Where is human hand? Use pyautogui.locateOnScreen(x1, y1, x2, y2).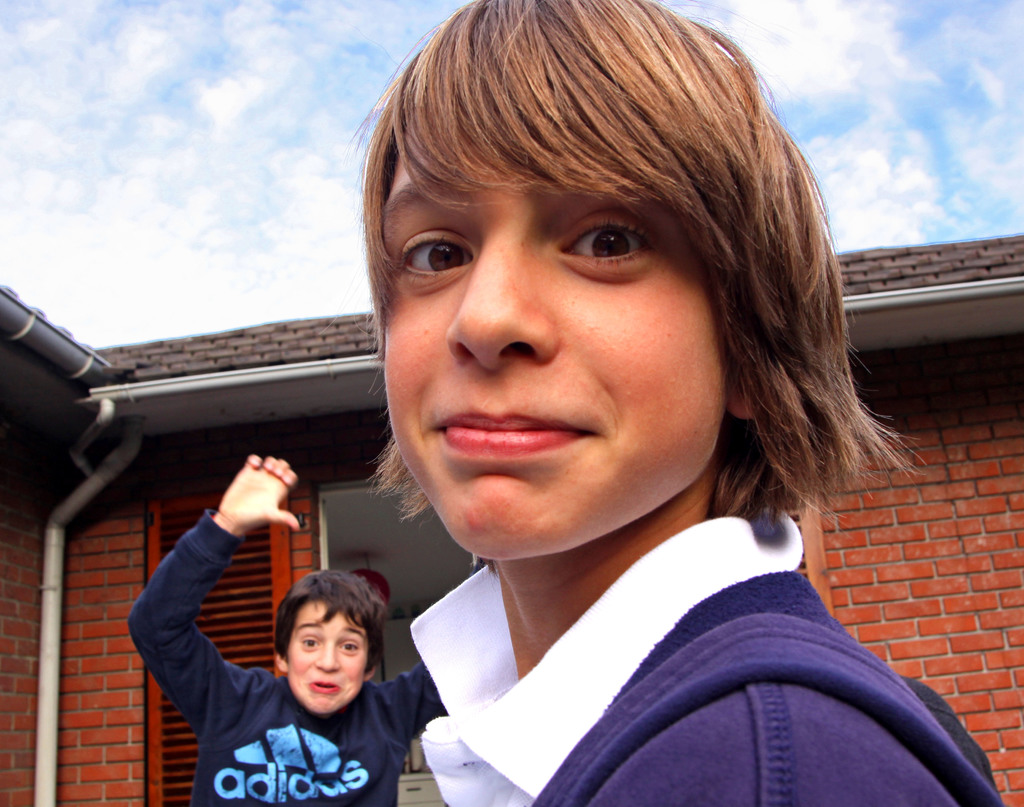
pyautogui.locateOnScreen(218, 456, 300, 532).
